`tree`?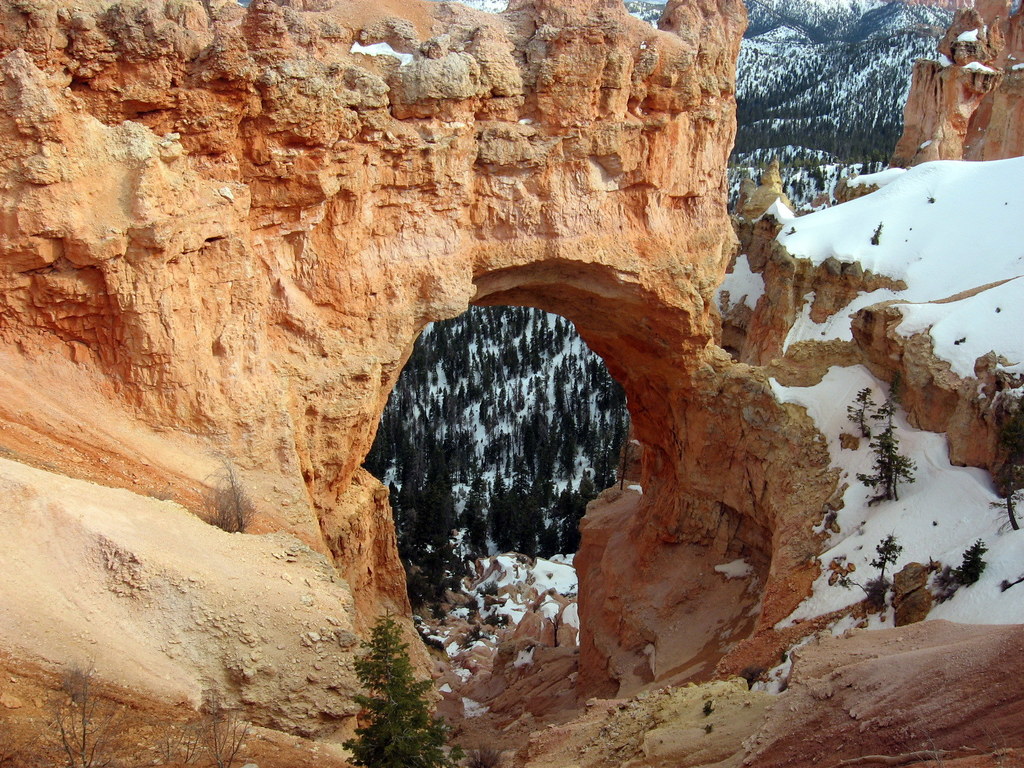
crop(845, 388, 876, 434)
